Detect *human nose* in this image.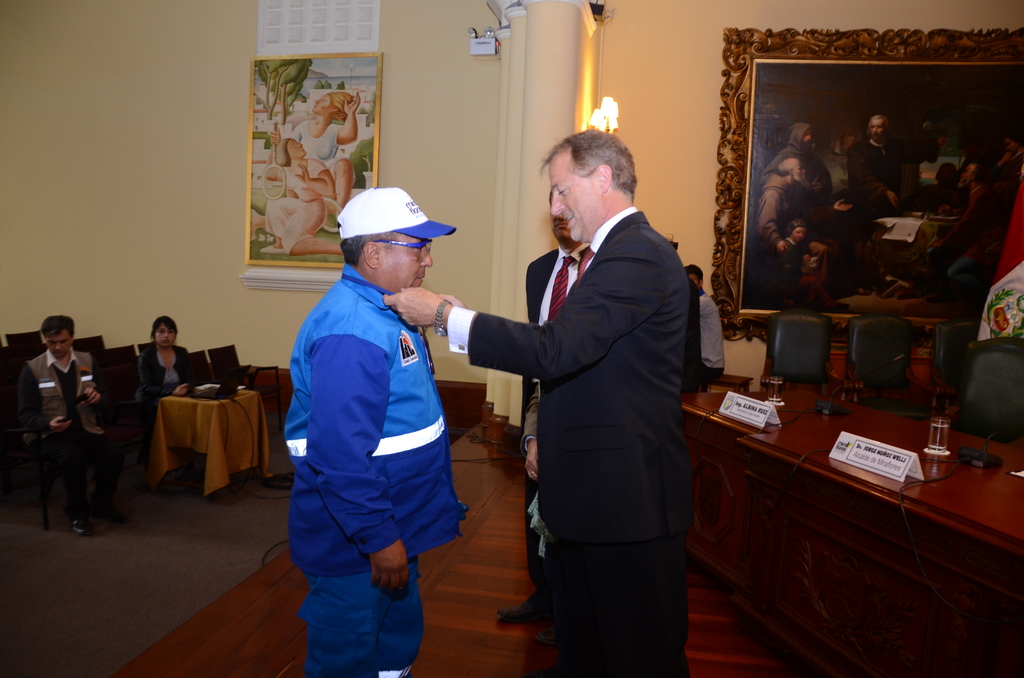
Detection: 163, 333, 169, 340.
